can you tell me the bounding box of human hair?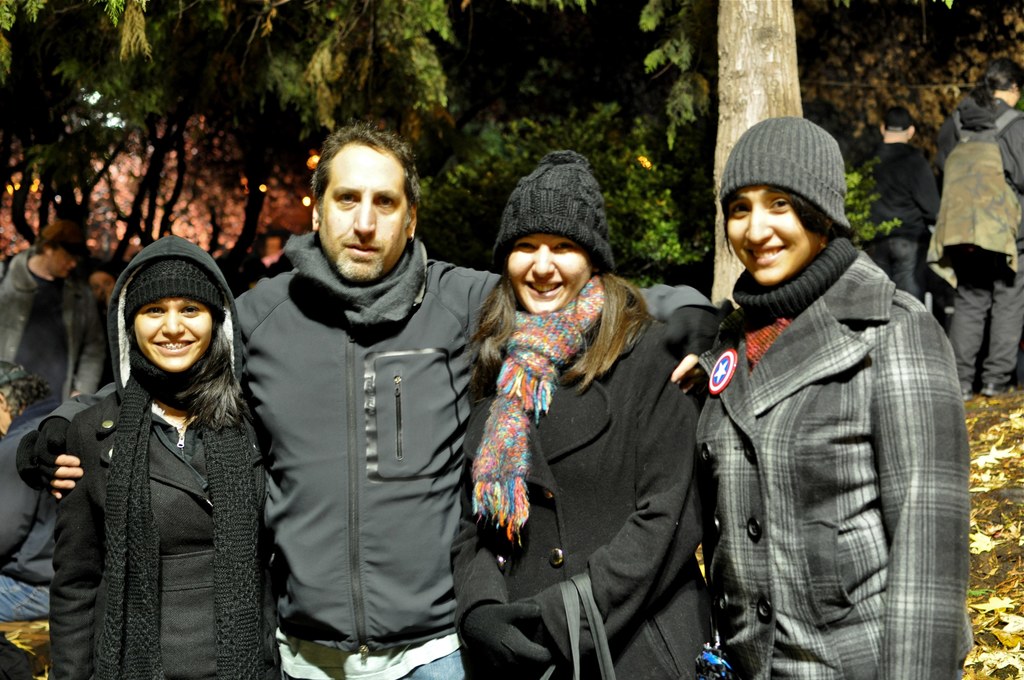
(x1=725, y1=180, x2=841, y2=251).
